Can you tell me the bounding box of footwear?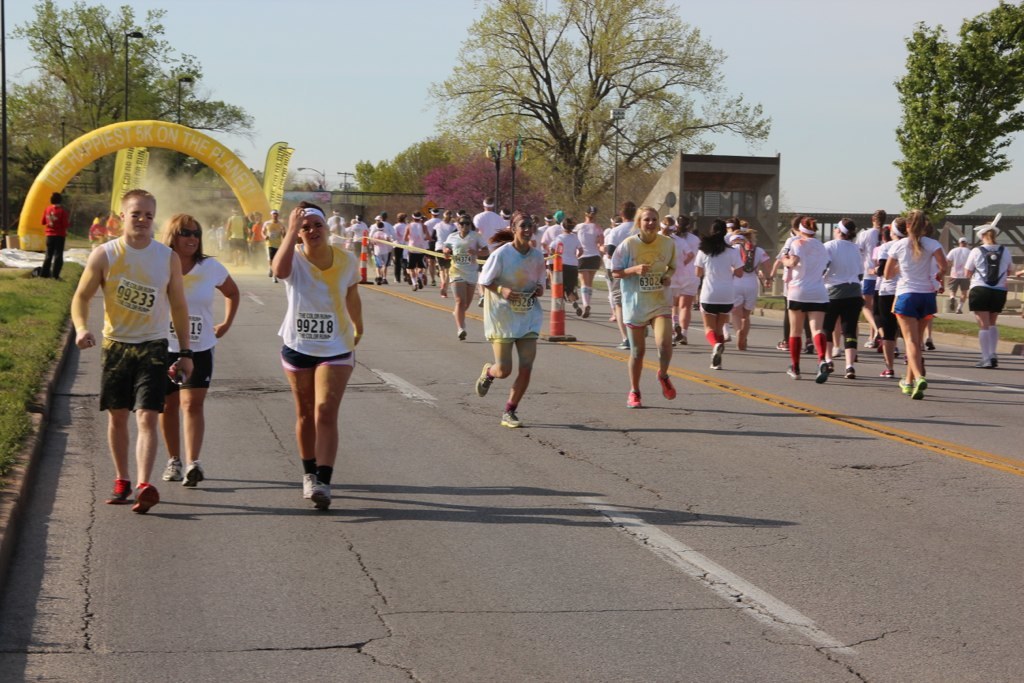
rect(578, 308, 586, 320).
